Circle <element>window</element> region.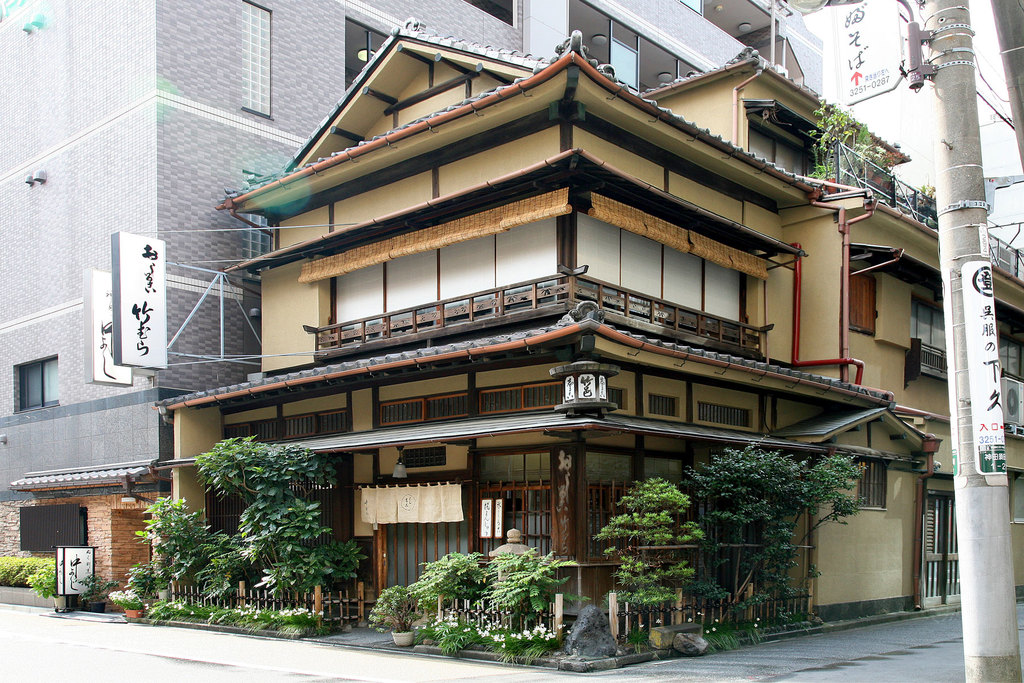
Region: {"left": 842, "top": 270, "right": 874, "bottom": 333}.
